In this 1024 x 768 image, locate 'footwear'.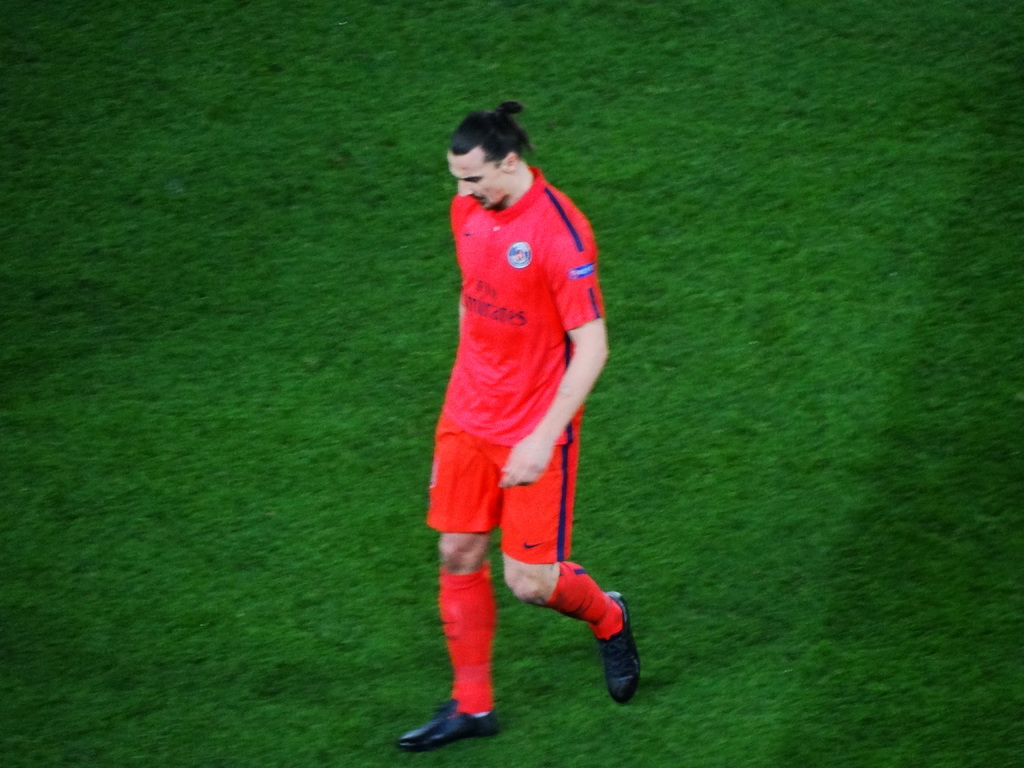
Bounding box: x1=582 y1=621 x2=644 y2=705.
